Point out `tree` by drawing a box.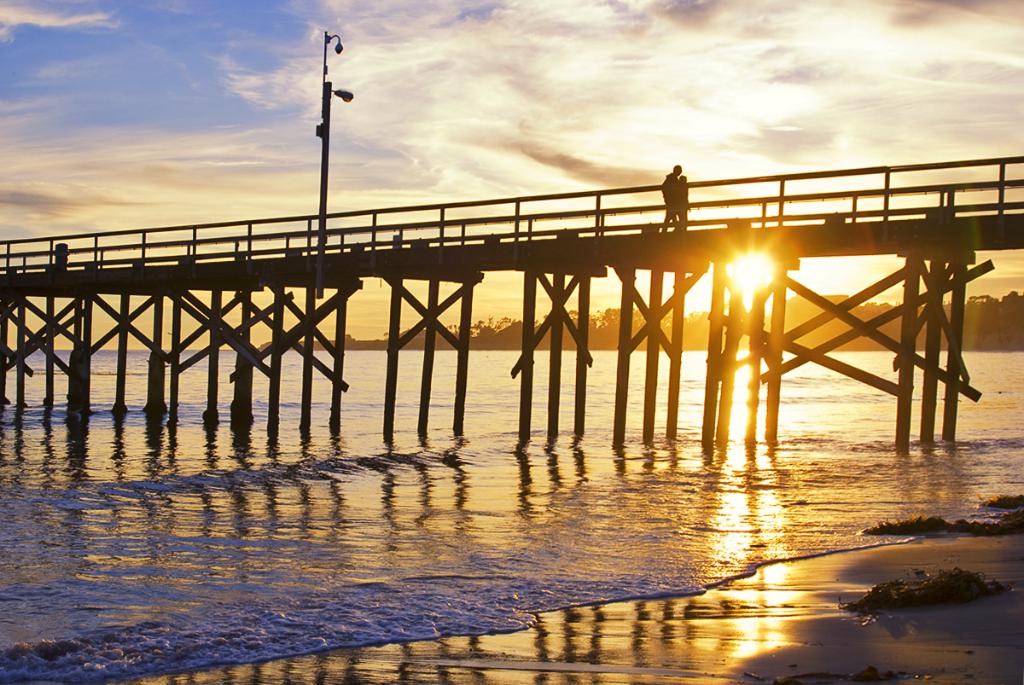
bbox=[474, 325, 499, 343].
